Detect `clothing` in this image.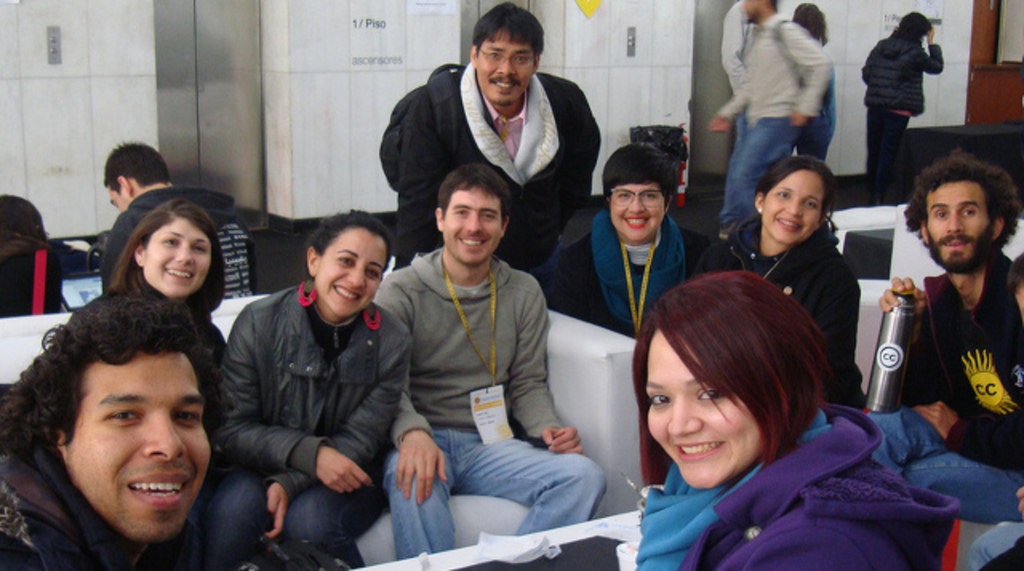
Detection: (717,14,829,251).
